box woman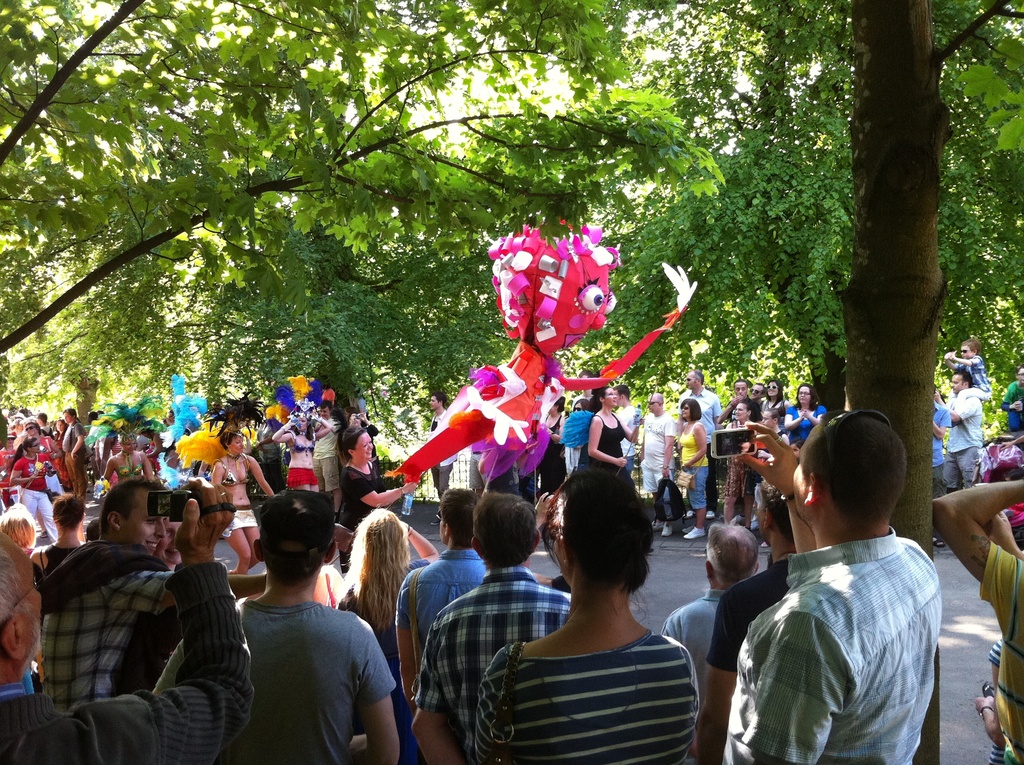
BBox(346, 404, 376, 457)
